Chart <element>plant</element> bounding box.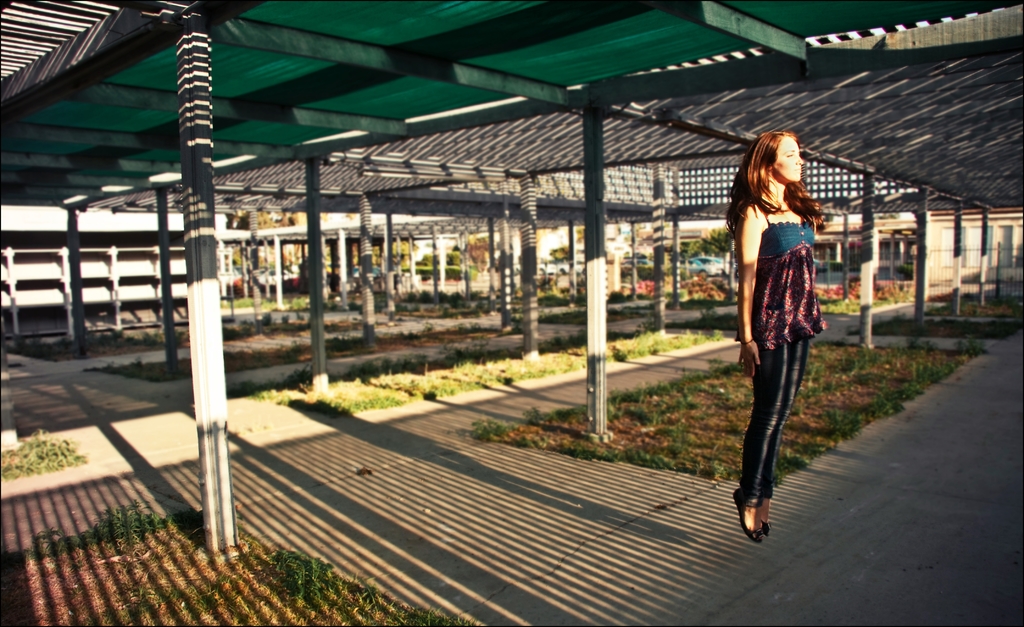
Charted: select_region(678, 271, 729, 302).
